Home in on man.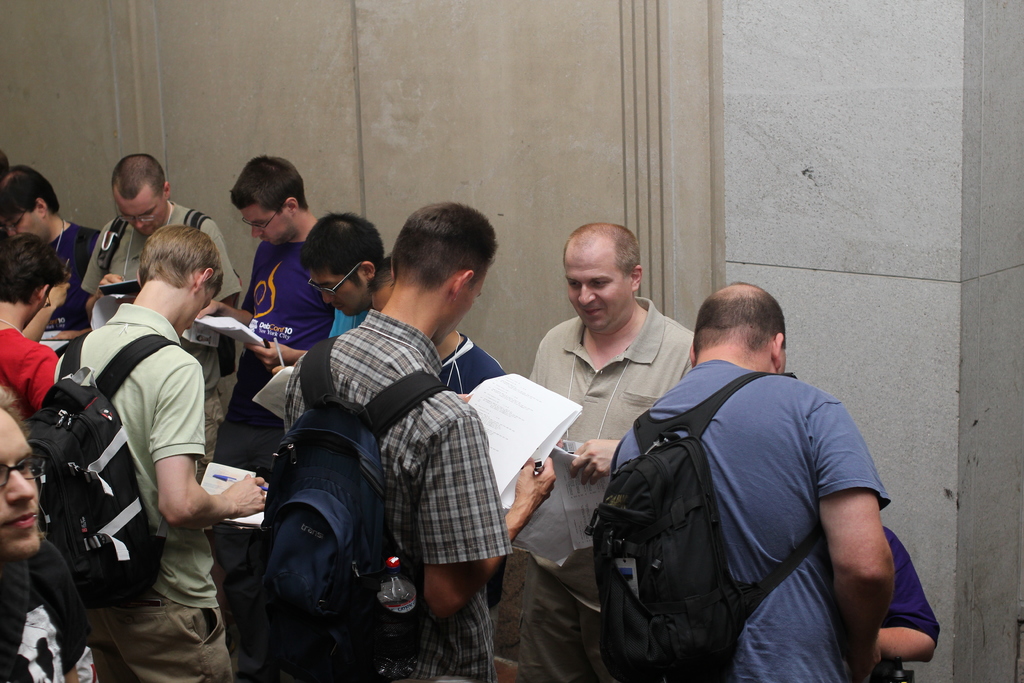
Homed in at [609, 281, 896, 682].
